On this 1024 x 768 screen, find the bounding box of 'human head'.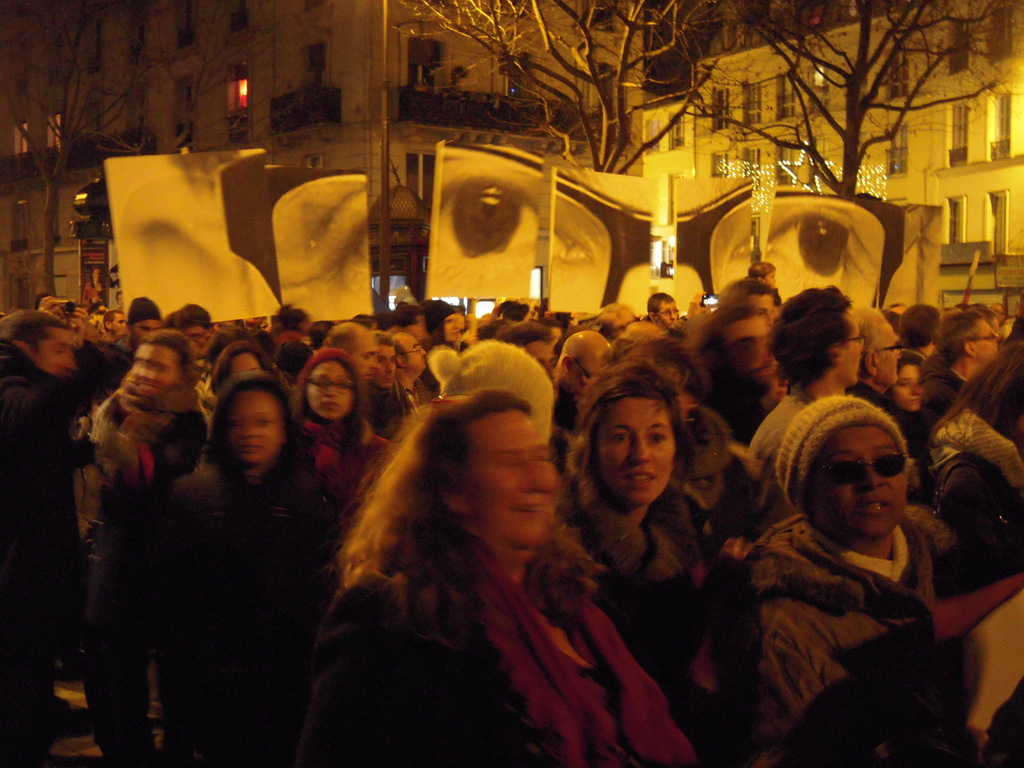
Bounding box: select_region(214, 344, 267, 382).
